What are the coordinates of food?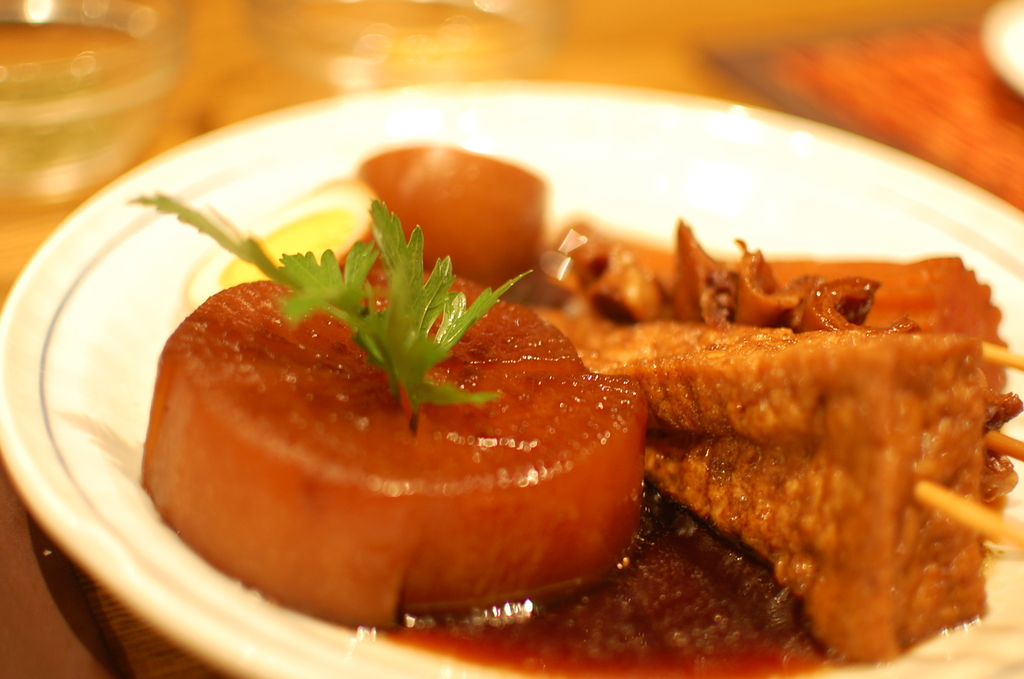
(x1=332, y1=152, x2=1007, y2=647).
